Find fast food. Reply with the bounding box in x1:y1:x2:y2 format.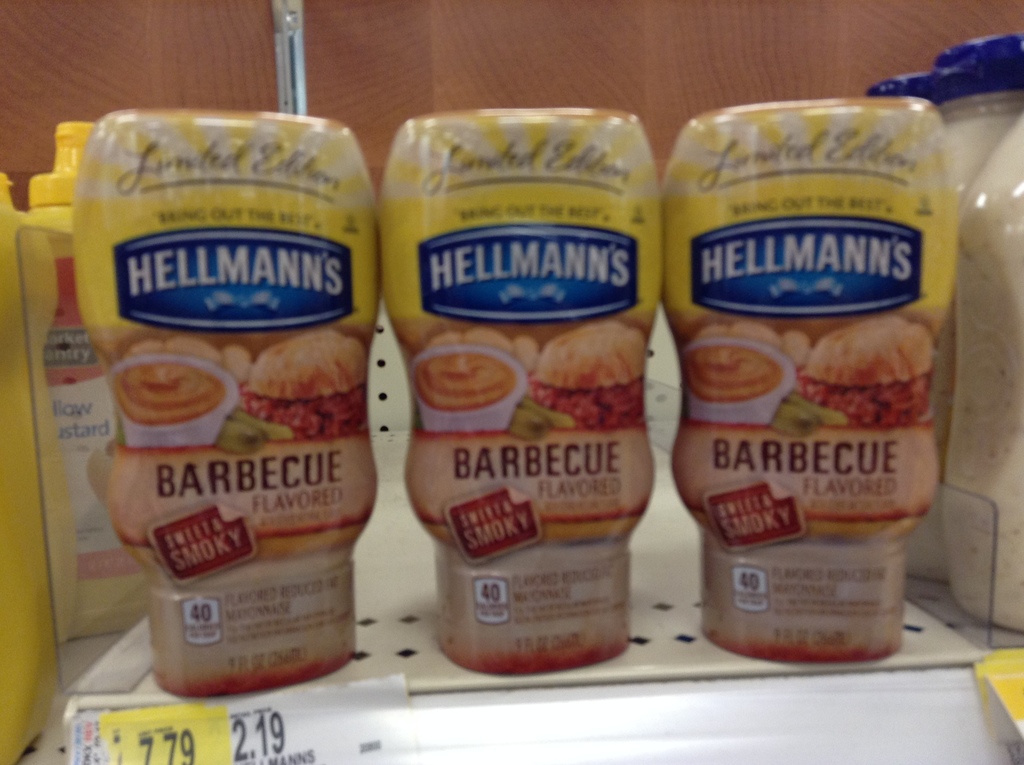
796:311:931:430.
